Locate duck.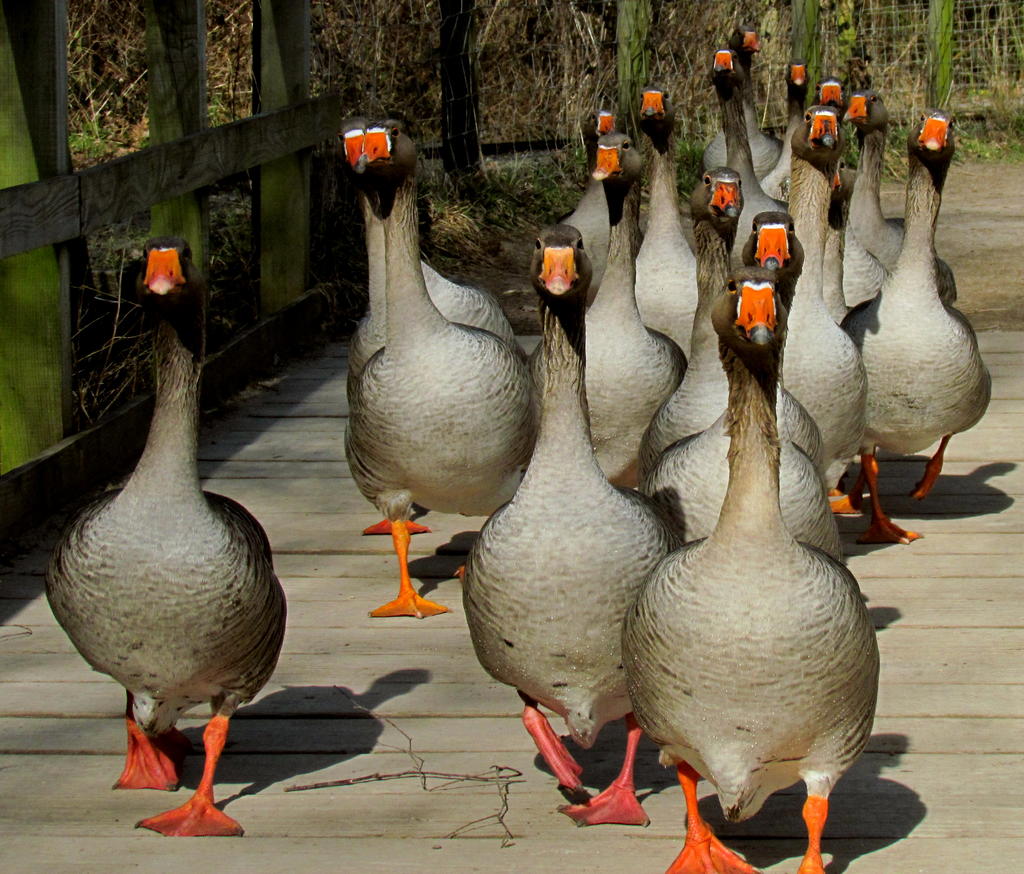
Bounding box: select_region(797, 77, 854, 224).
